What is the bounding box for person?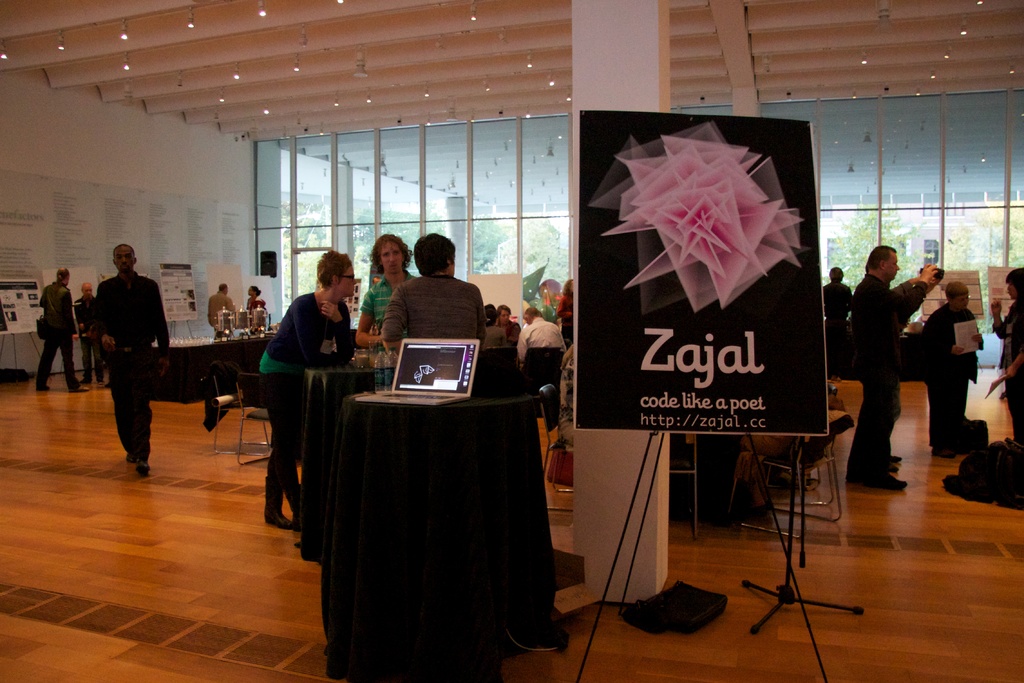
region(209, 281, 234, 335).
